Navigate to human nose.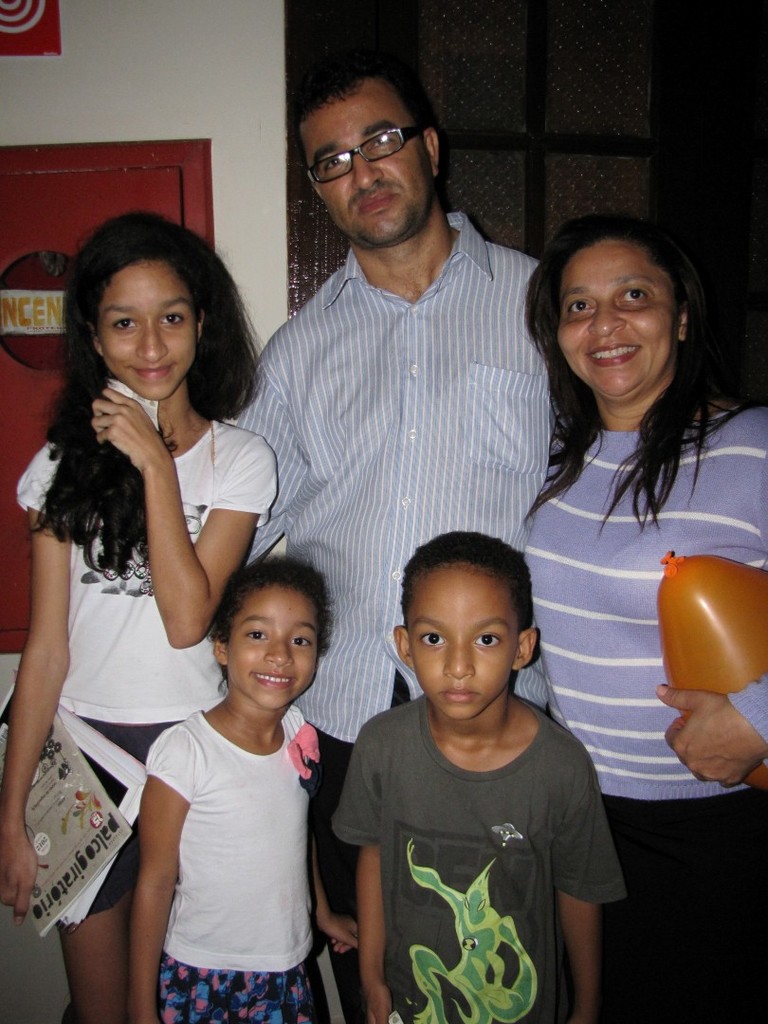
Navigation target: box=[352, 154, 381, 190].
